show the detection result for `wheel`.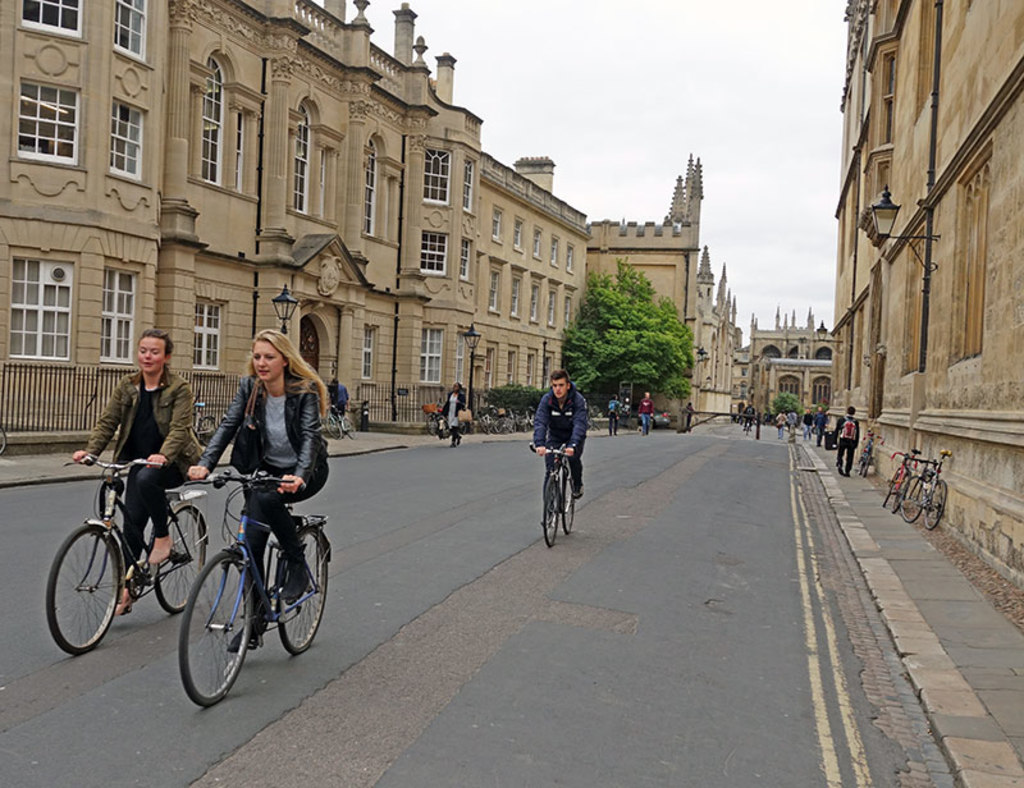
l=540, t=469, r=561, b=550.
